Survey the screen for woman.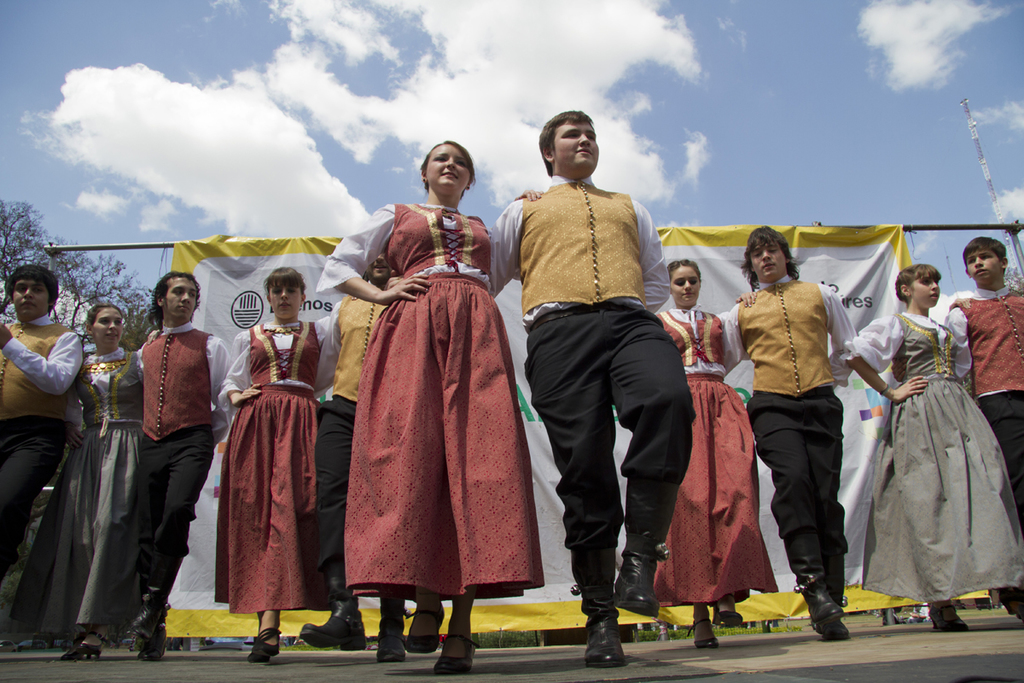
Survey found: Rect(849, 267, 1023, 633).
